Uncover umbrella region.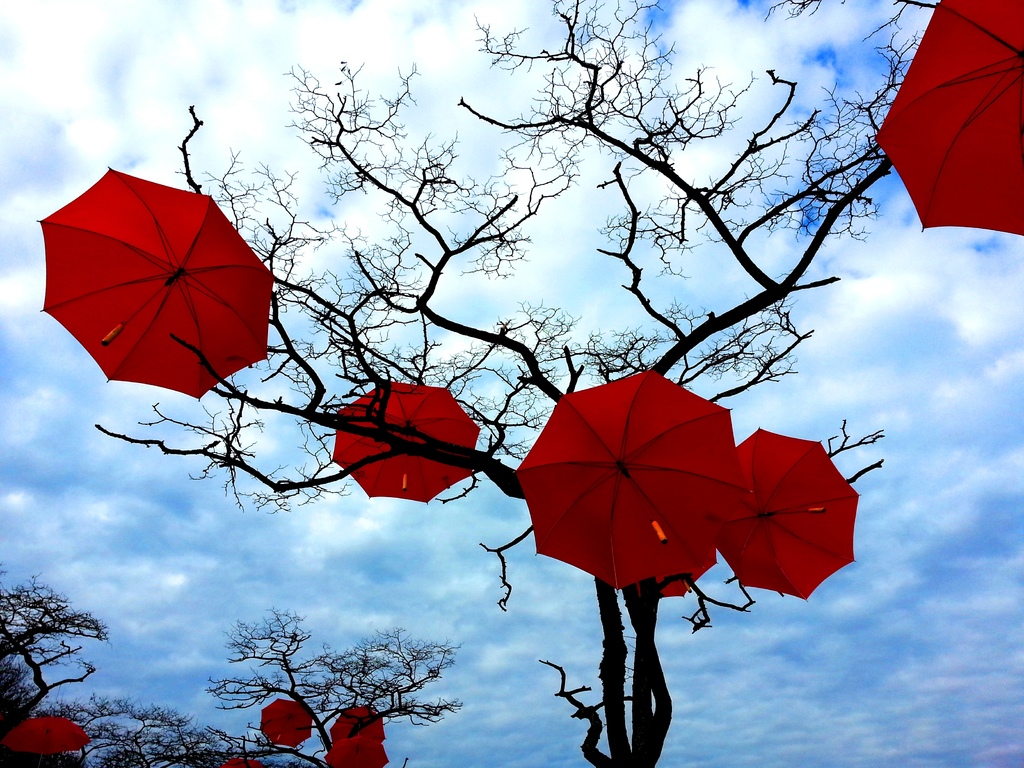
Uncovered: 510,365,753,596.
